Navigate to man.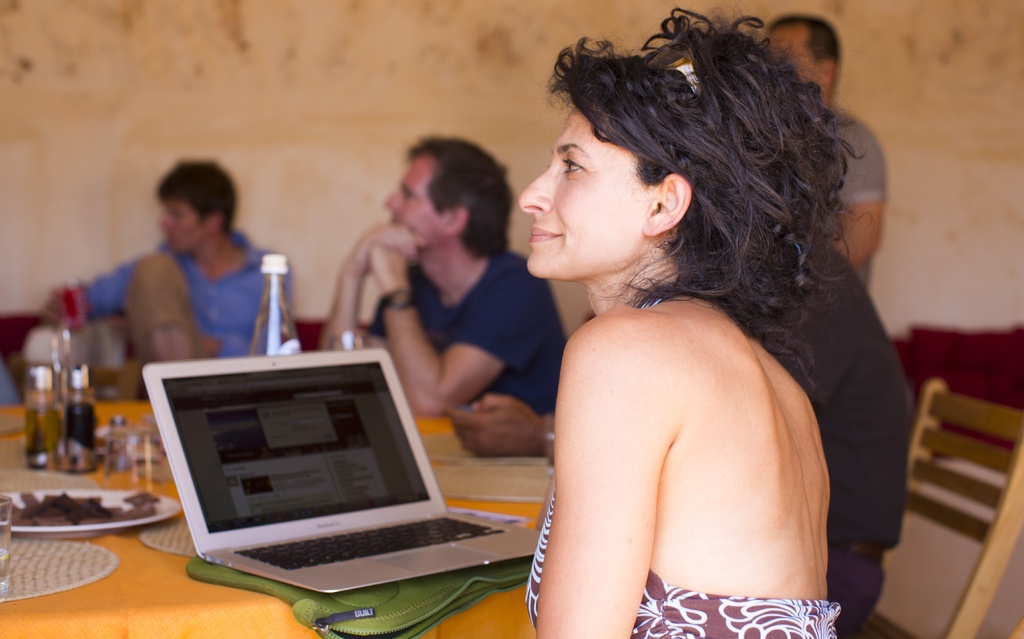
Navigation target: left=72, top=168, right=299, bottom=374.
